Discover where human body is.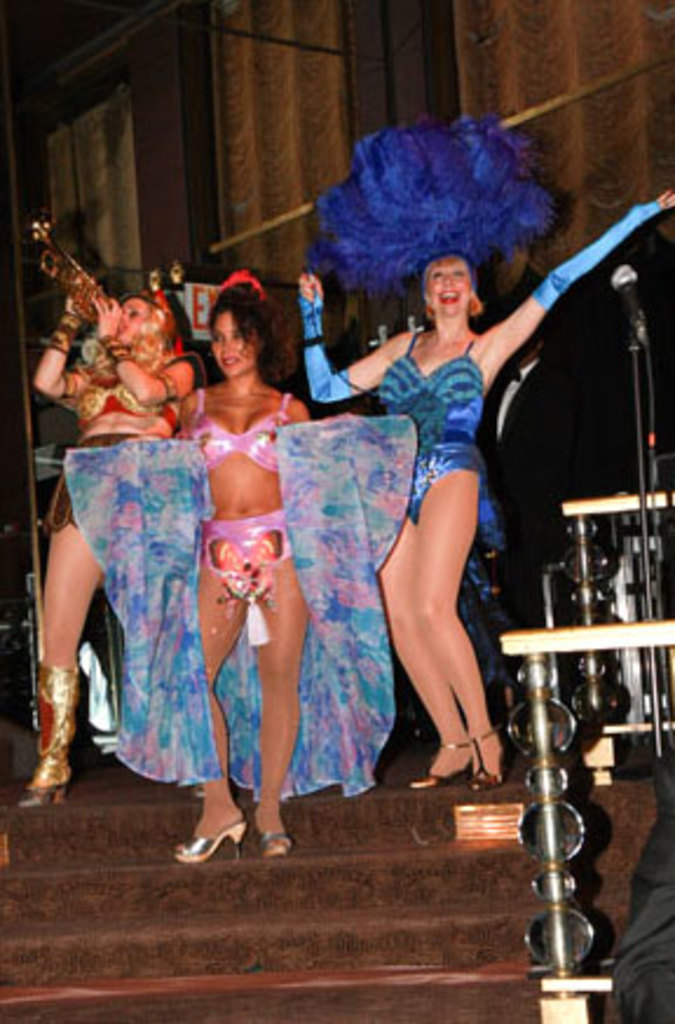
Discovered at select_region(164, 286, 326, 874).
